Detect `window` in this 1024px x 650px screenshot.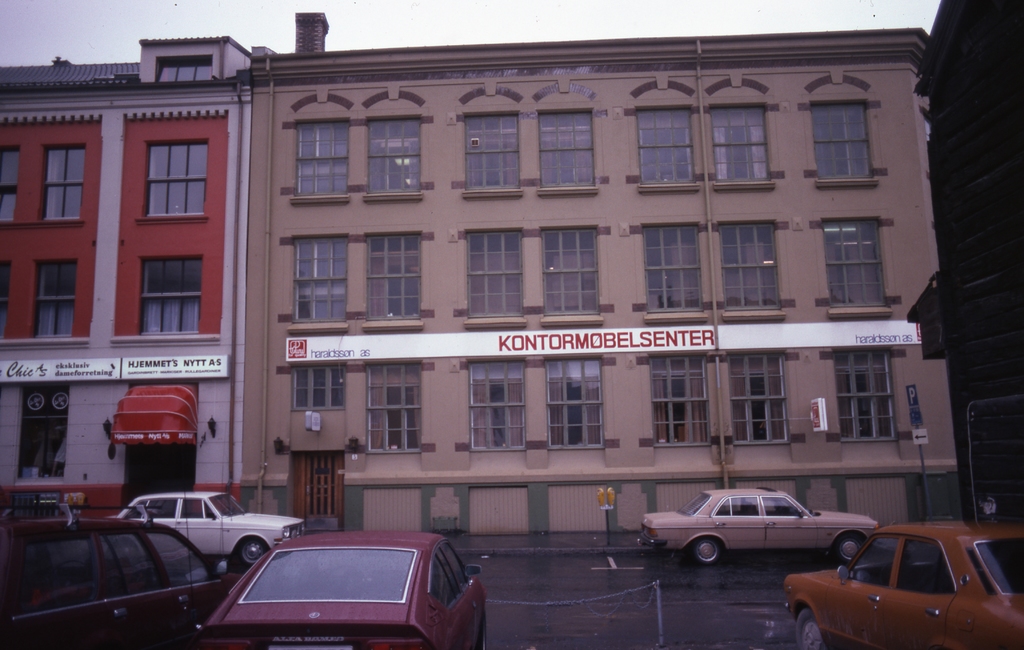
Detection: pyautogui.locateOnScreen(0, 143, 15, 221).
